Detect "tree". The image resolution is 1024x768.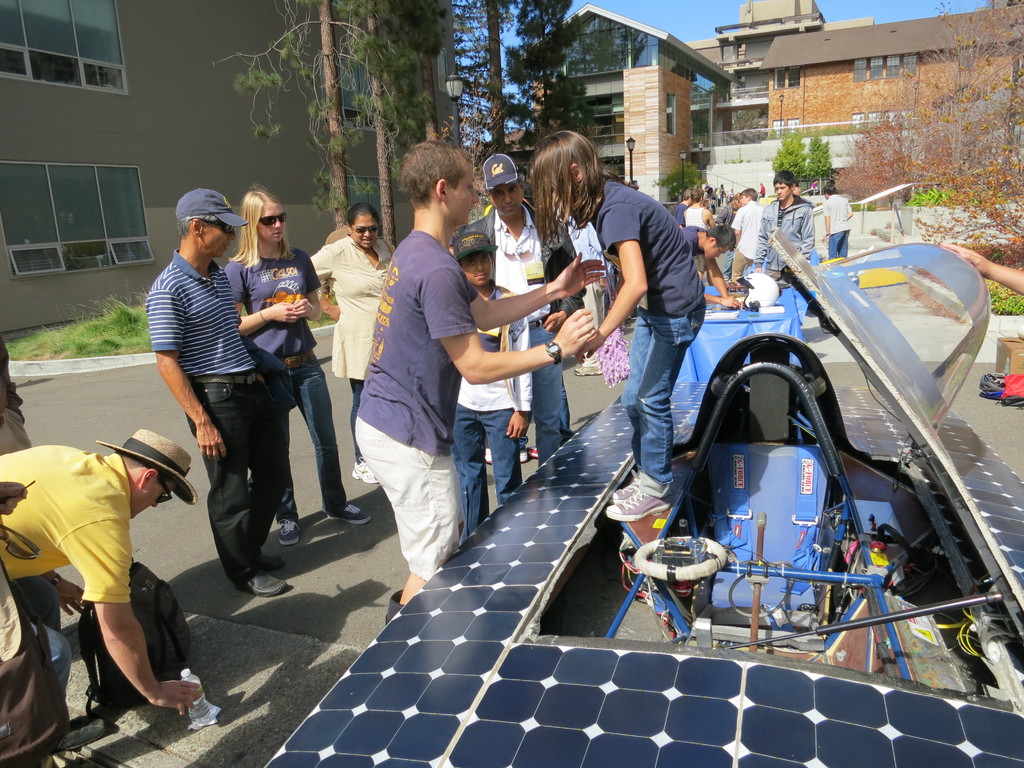
pyautogui.locateOnScreen(773, 132, 810, 179).
